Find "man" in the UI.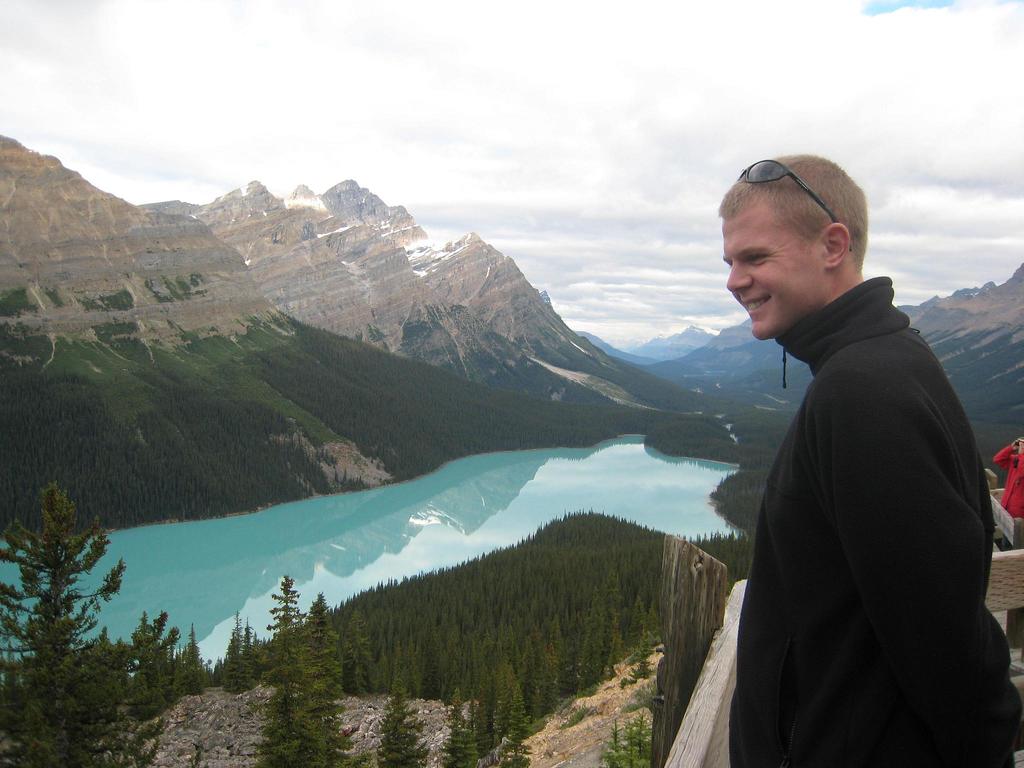
UI element at l=995, t=436, r=1023, b=545.
